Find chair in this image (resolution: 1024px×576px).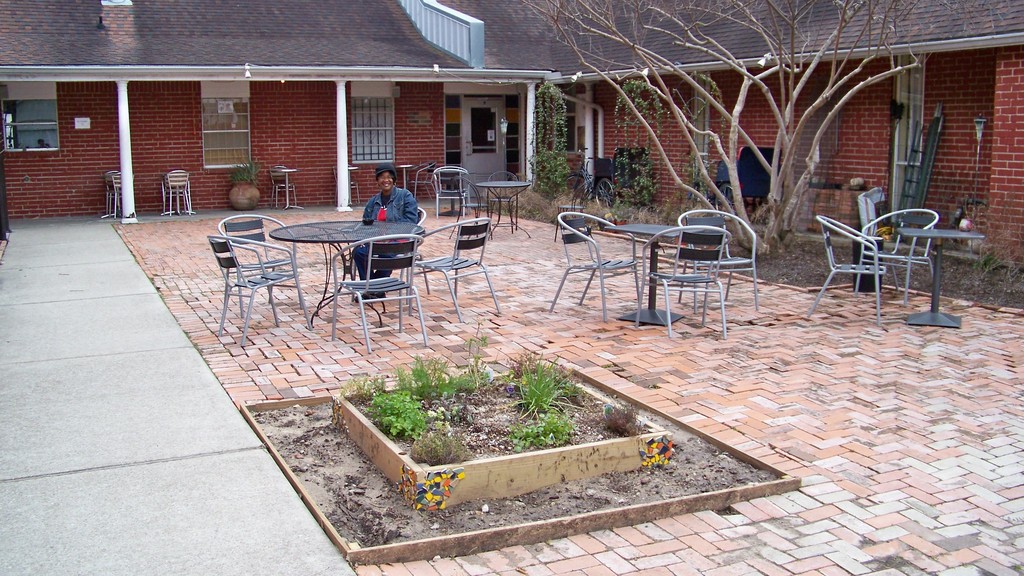
102, 170, 127, 221.
